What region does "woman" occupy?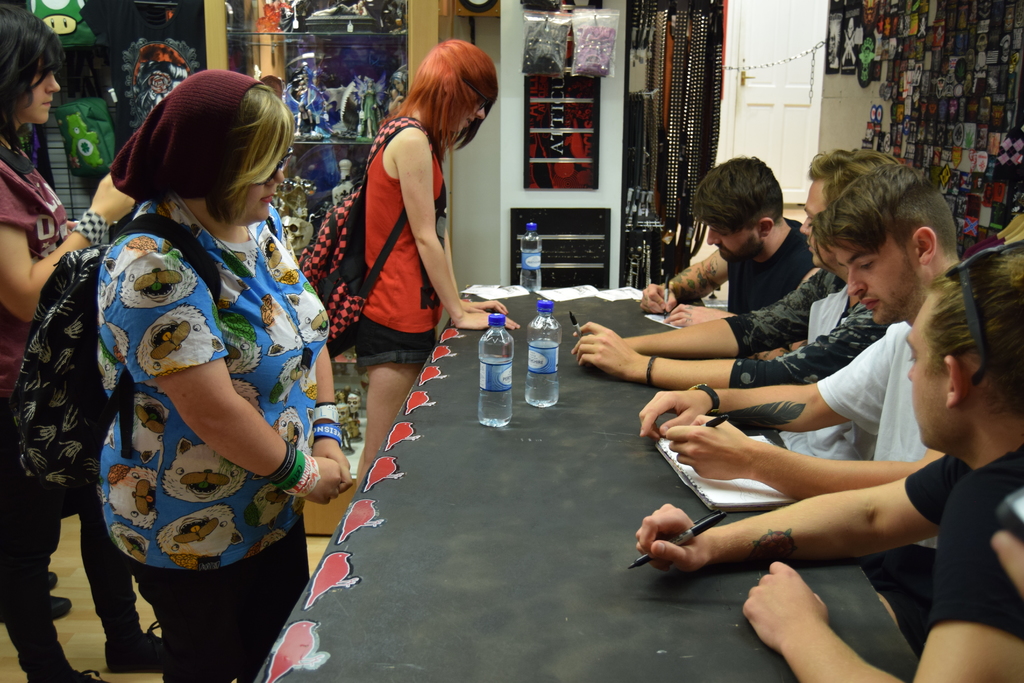
354:38:524:483.
